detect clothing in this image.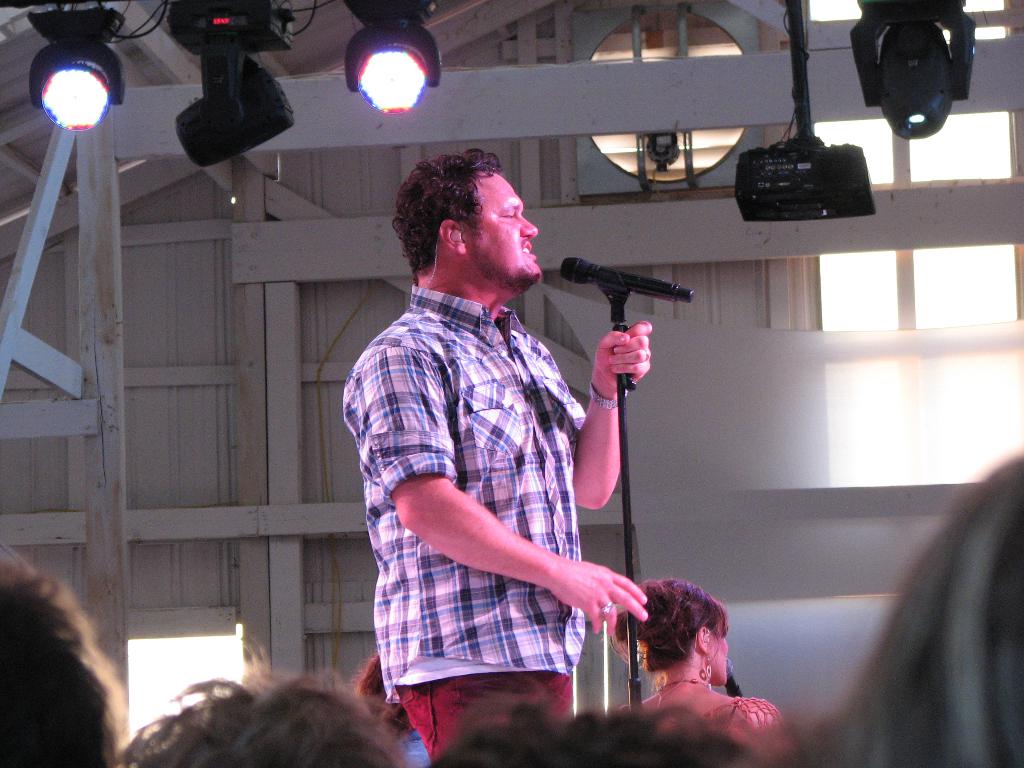
Detection: left=401, top=721, right=428, bottom=767.
